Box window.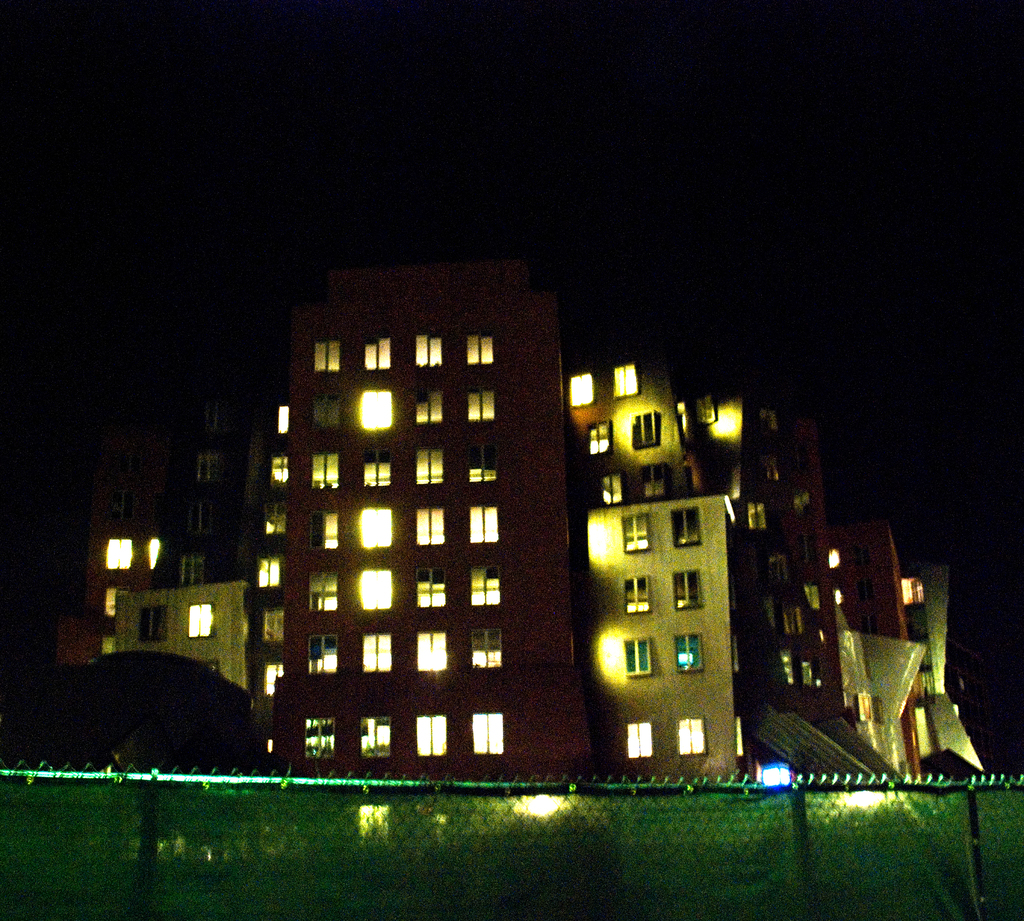
[x1=366, y1=504, x2=391, y2=548].
